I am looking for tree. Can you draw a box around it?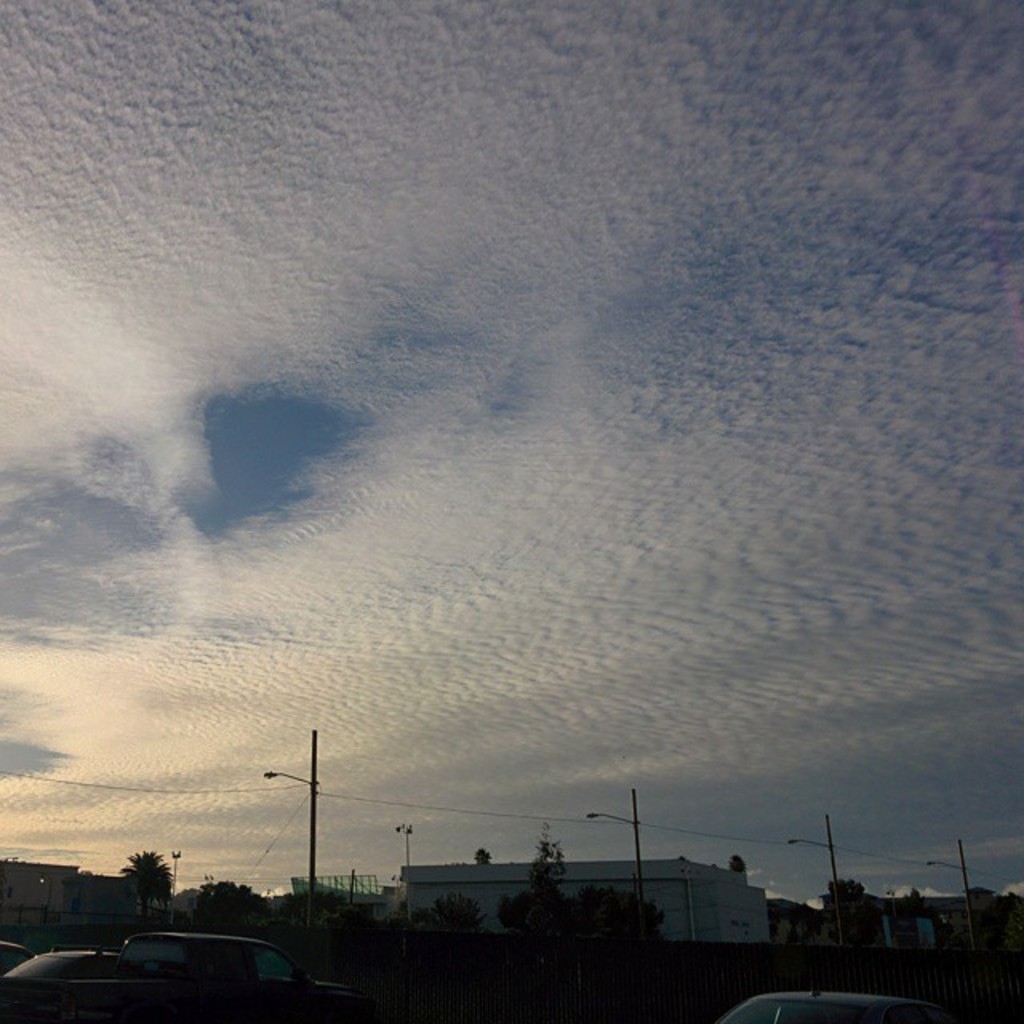
Sure, the bounding box is <region>416, 891, 485, 936</region>.
